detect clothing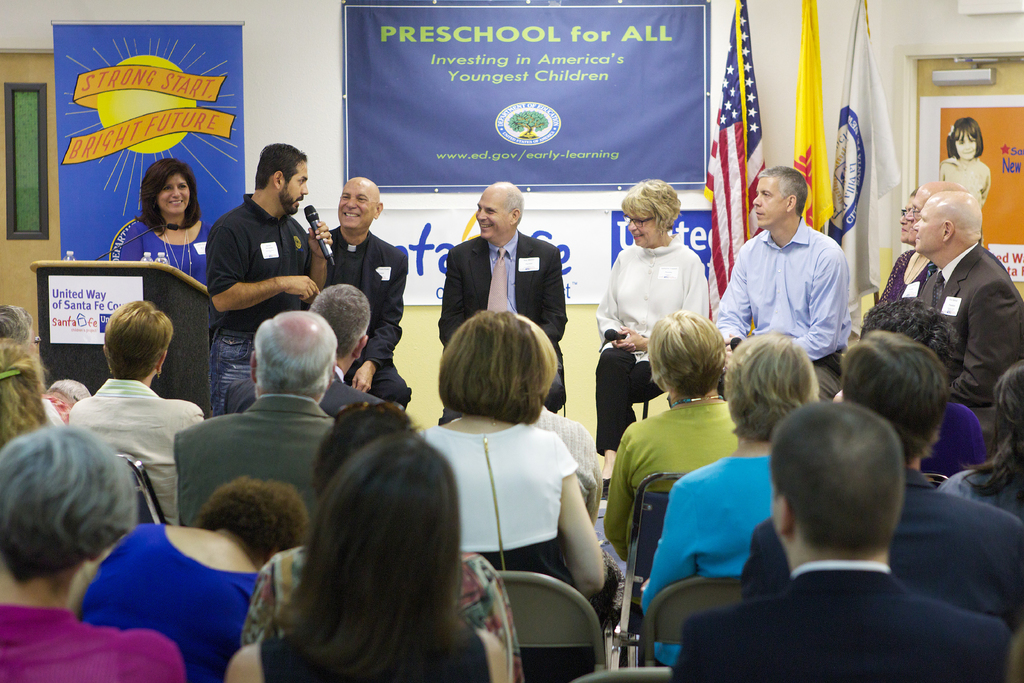
891,250,937,315
